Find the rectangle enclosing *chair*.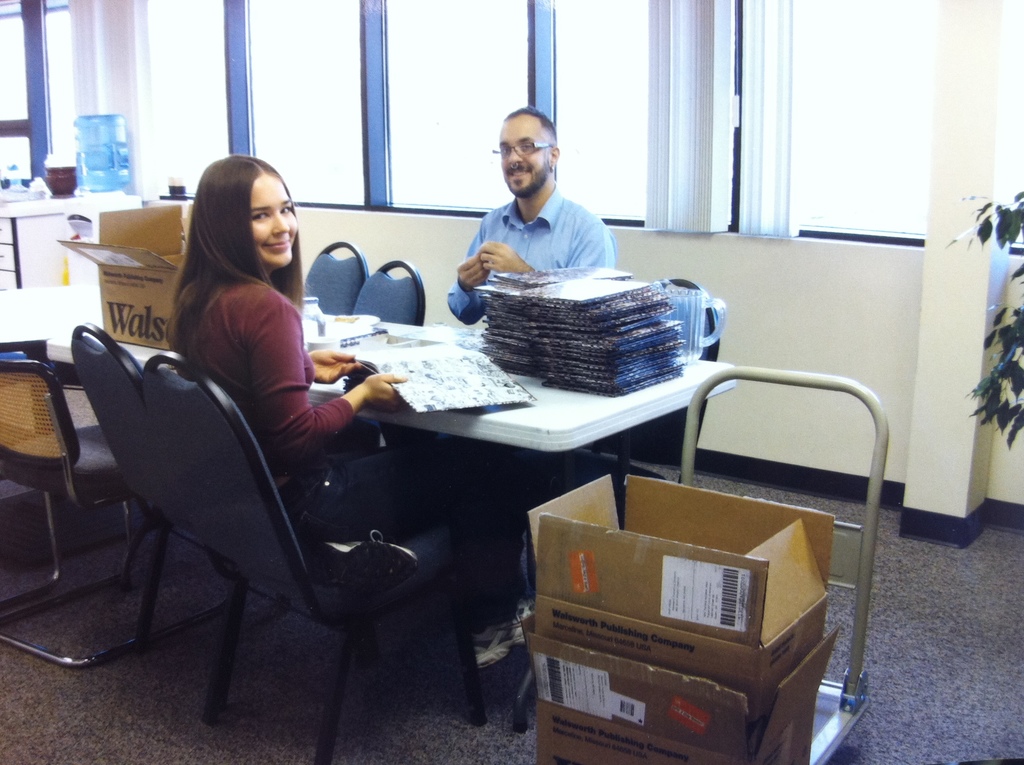
select_region(300, 239, 370, 316).
